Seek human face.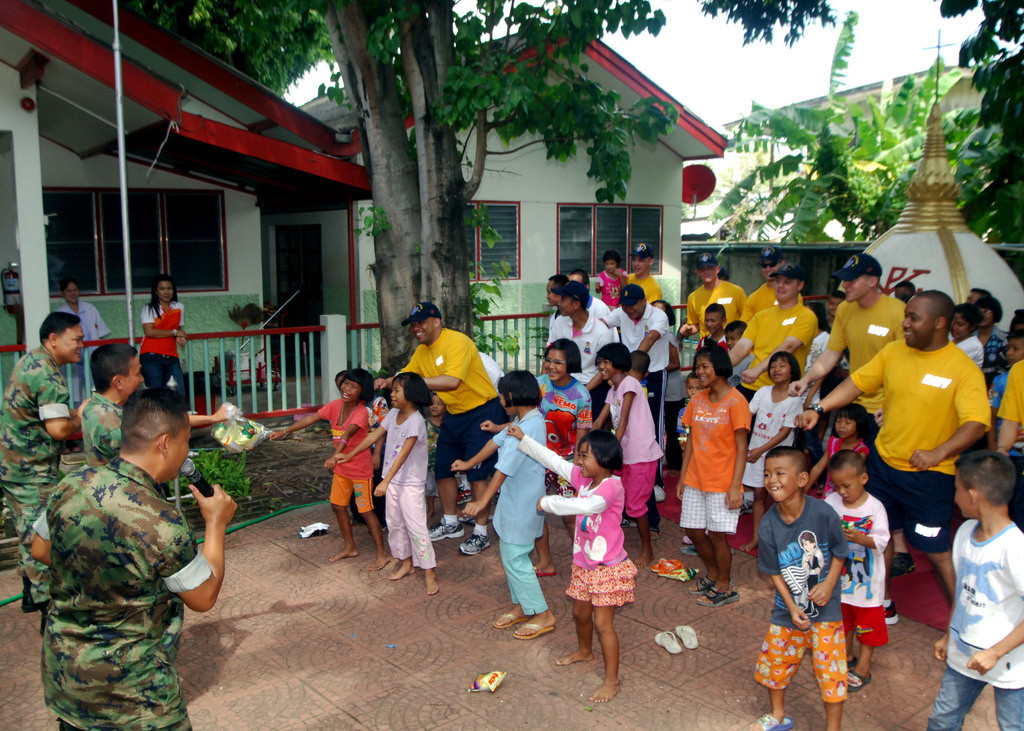
box=[502, 386, 517, 419].
